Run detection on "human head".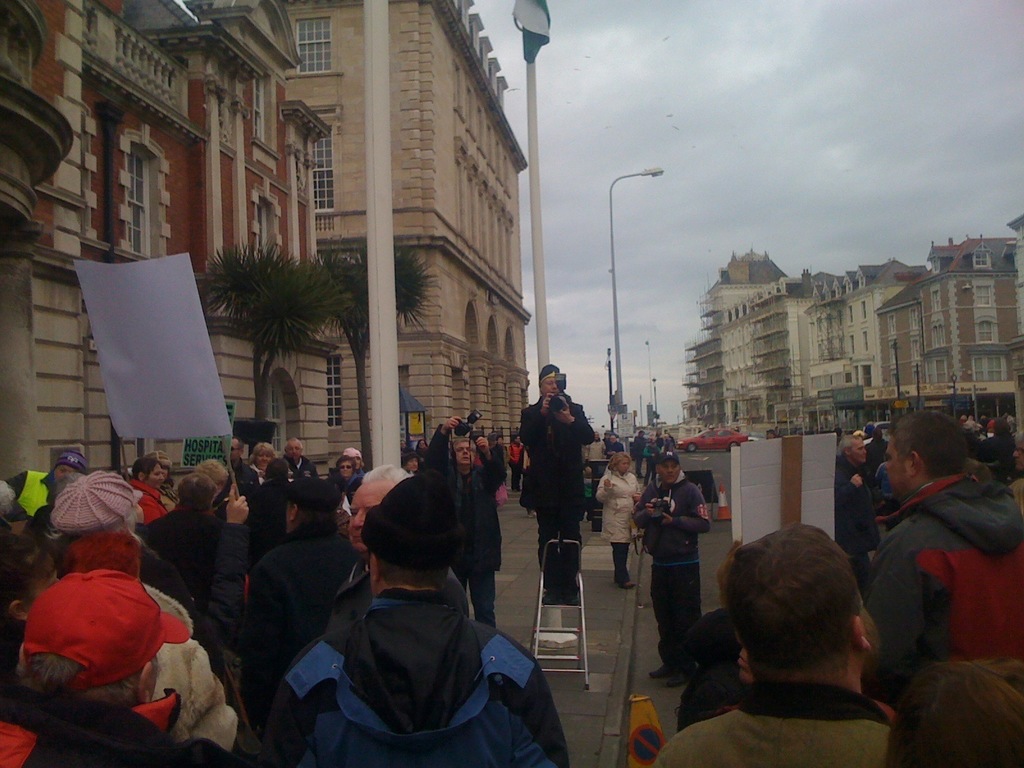
Result: bbox(252, 445, 276, 471).
